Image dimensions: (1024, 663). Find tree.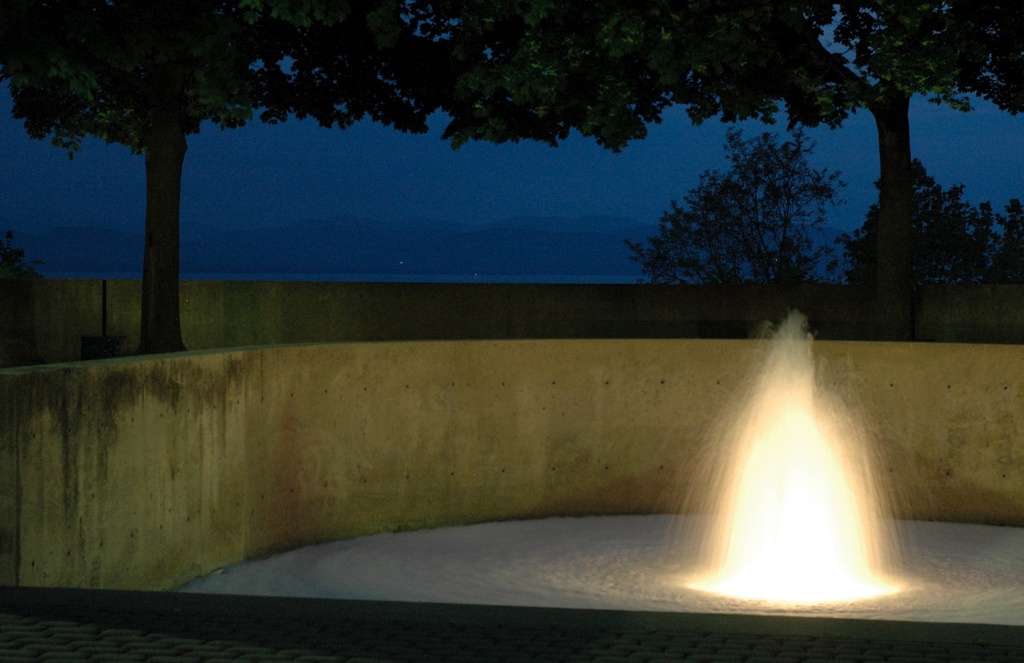
[x1=623, y1=128, x2=845, y2=341].
